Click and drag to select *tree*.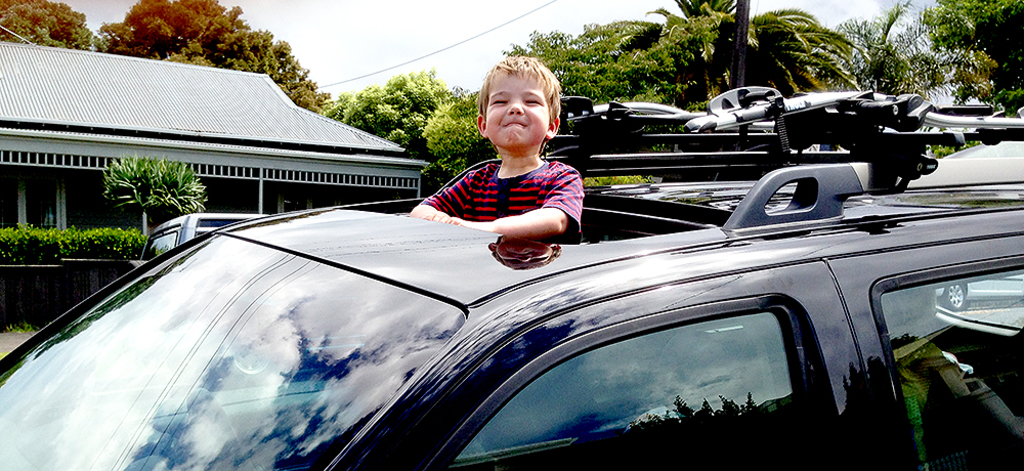
Selection: box(481, 11, 630, 127).
